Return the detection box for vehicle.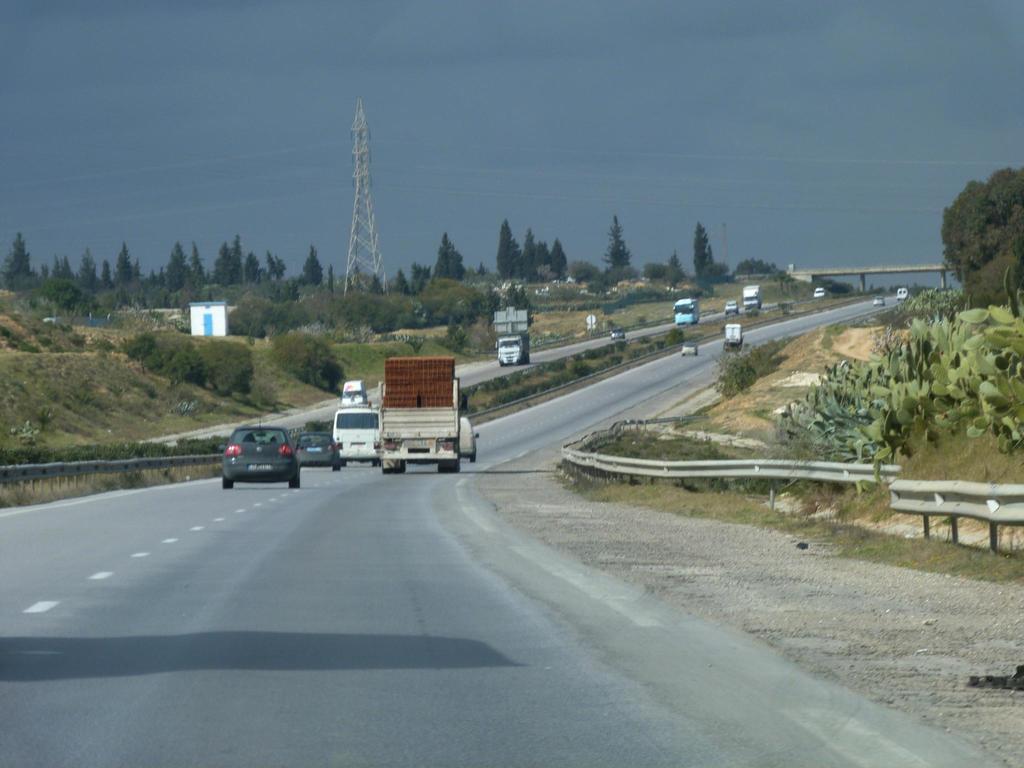
{"left": 338, "top": 378, "right": 364, "bottom": 401}.
